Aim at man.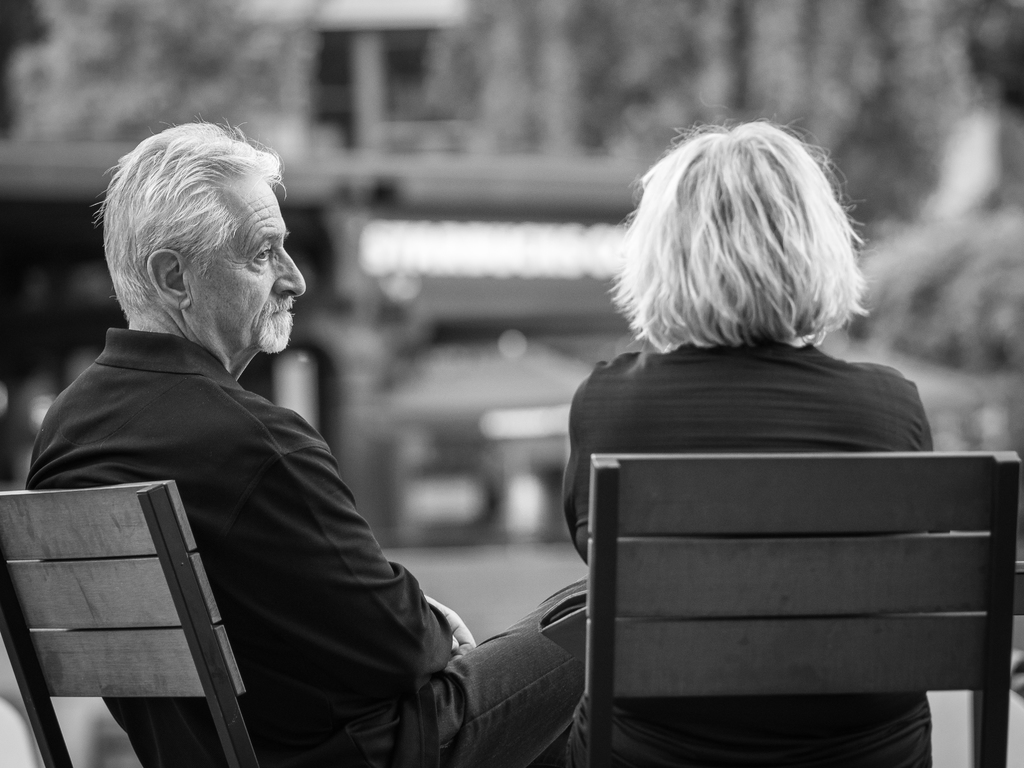
Aimed at (28, 126, 550, 746).
